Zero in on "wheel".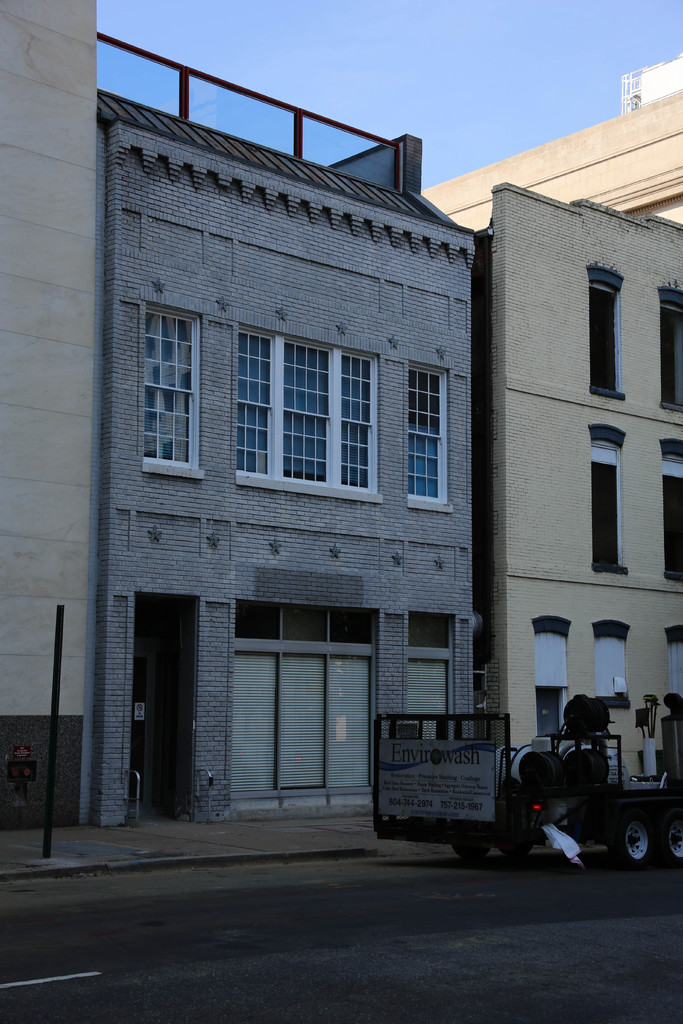
Zeroed in: [619, 818, 654, 865].
